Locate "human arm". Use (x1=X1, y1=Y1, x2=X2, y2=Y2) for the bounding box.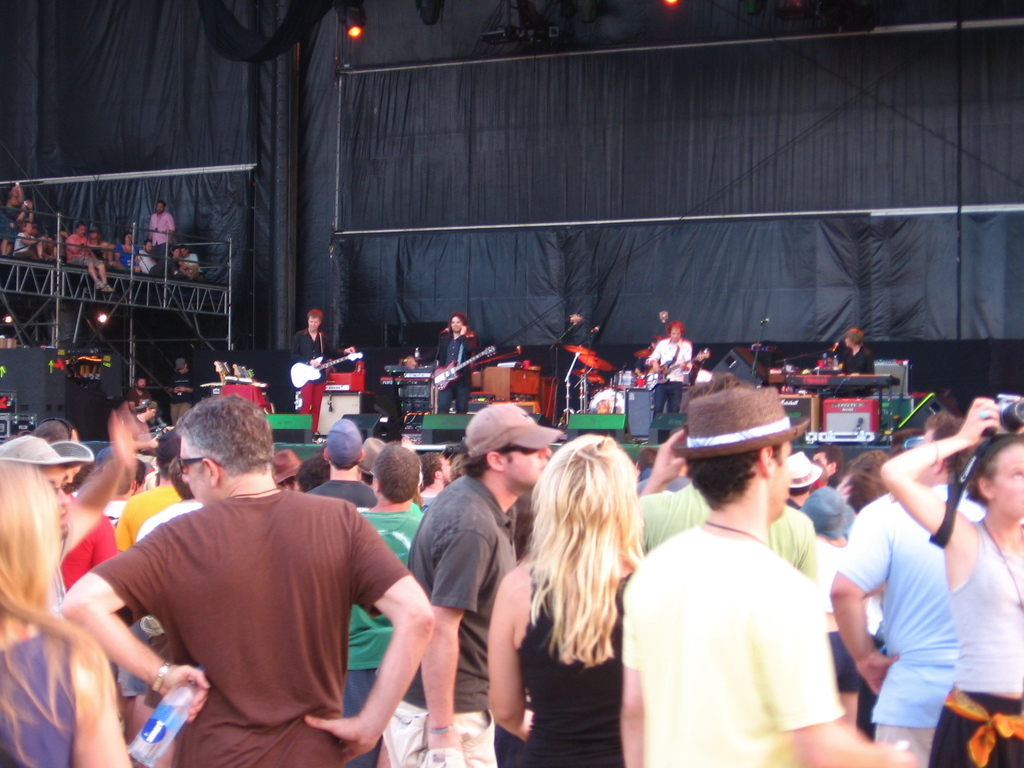
(x1=68, y1=401, x2=148, y2=512).
